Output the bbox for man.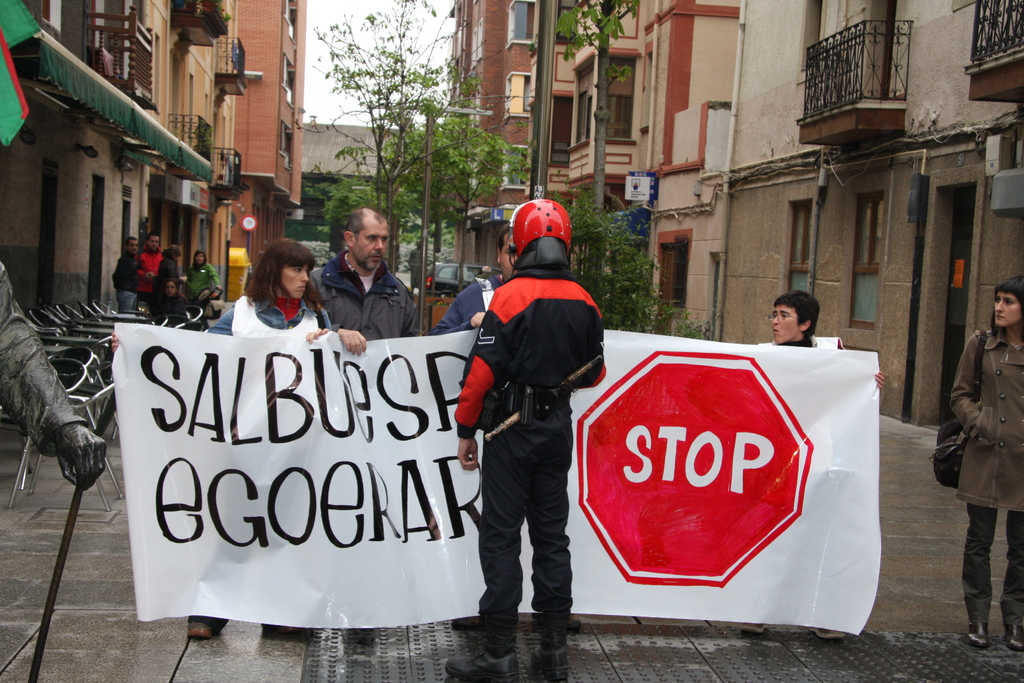
{"x1": 108, "y1": 233, "x2": 137, "y2": 315}.
